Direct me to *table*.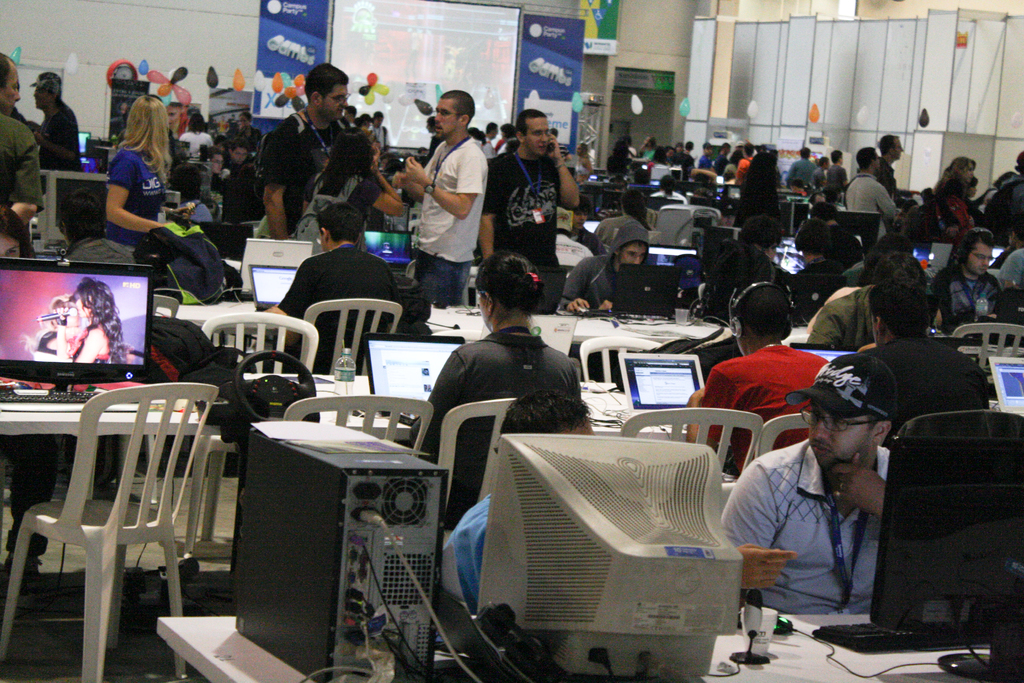
Direction: crop(174, 302, 254, 335).
